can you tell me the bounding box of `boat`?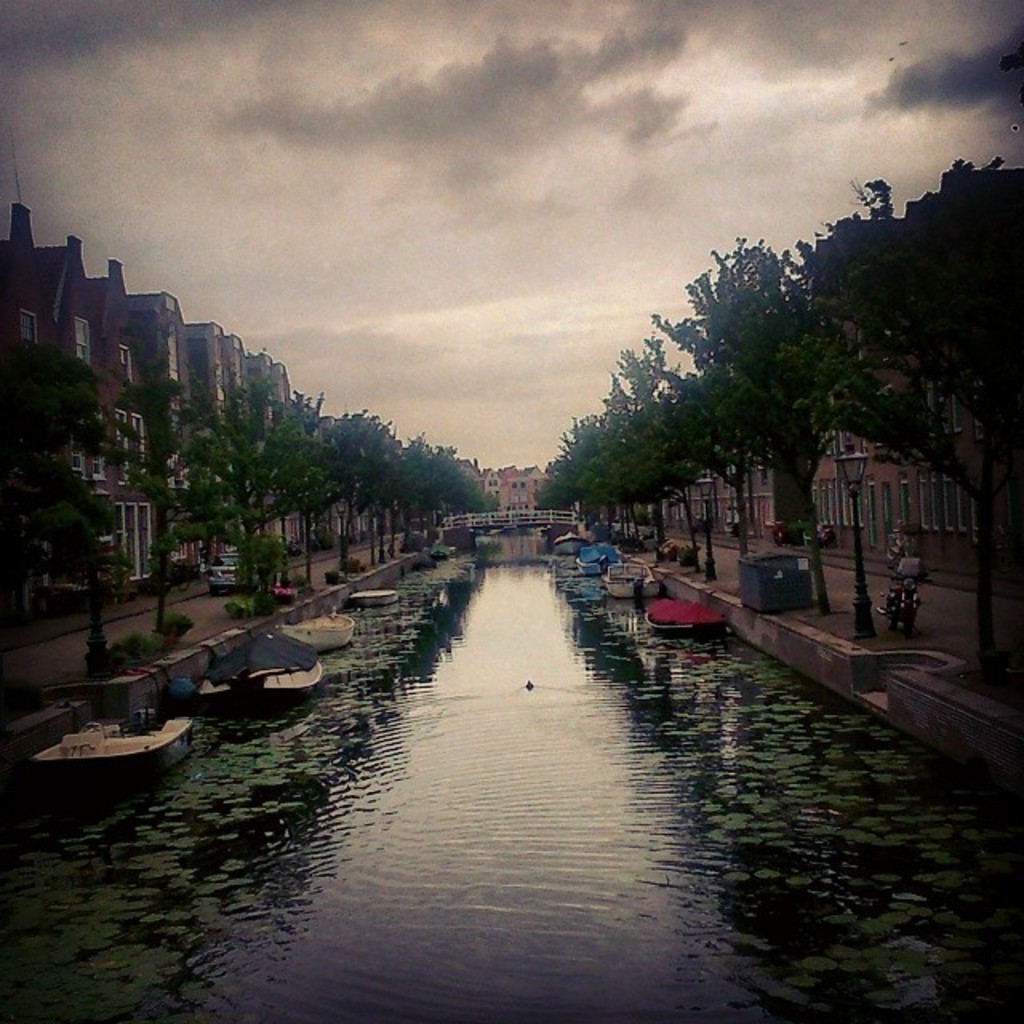
(left=640, top=594, right=728, bottom=634).
